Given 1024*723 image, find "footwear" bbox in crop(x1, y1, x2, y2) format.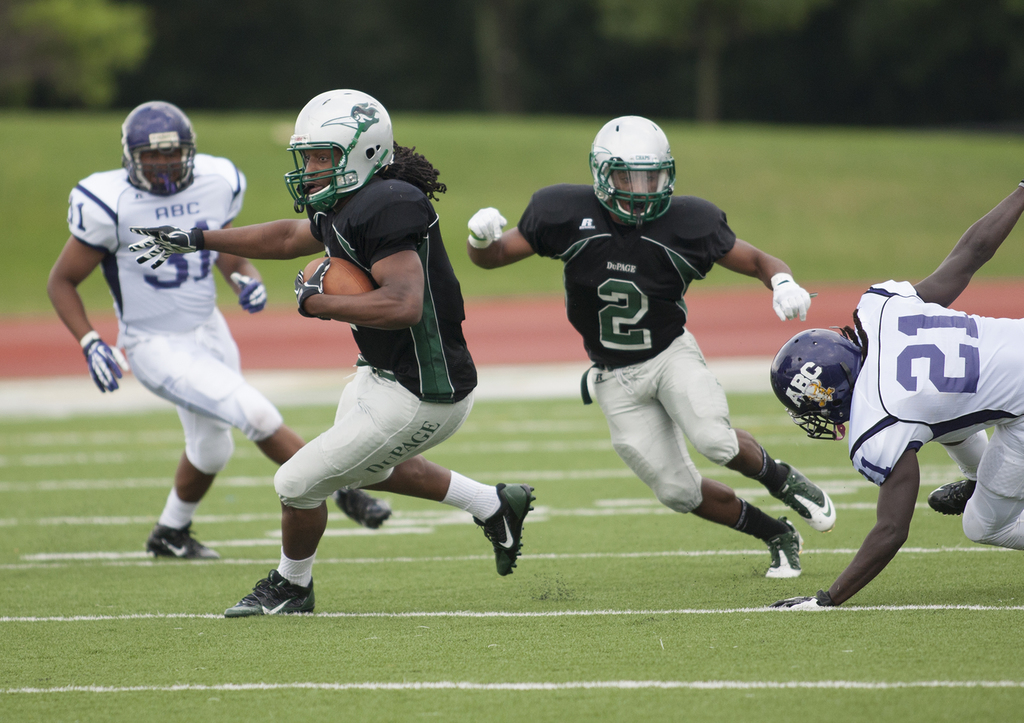
crop(225, 568, 319, 617).
